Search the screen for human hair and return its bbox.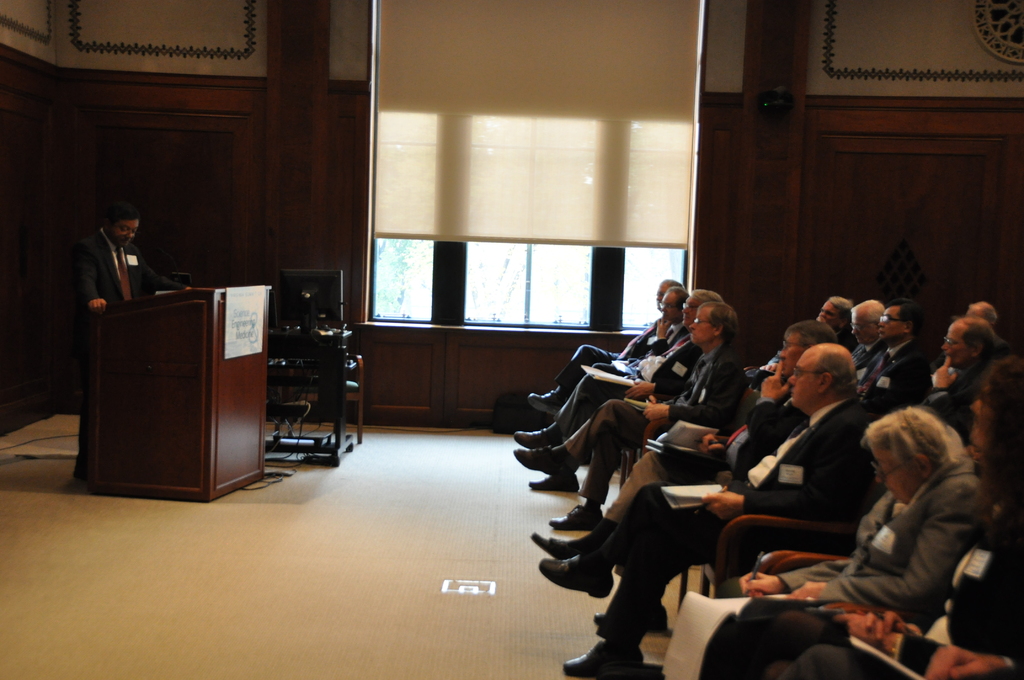
Found: rect(811, 347, 856, 401).
